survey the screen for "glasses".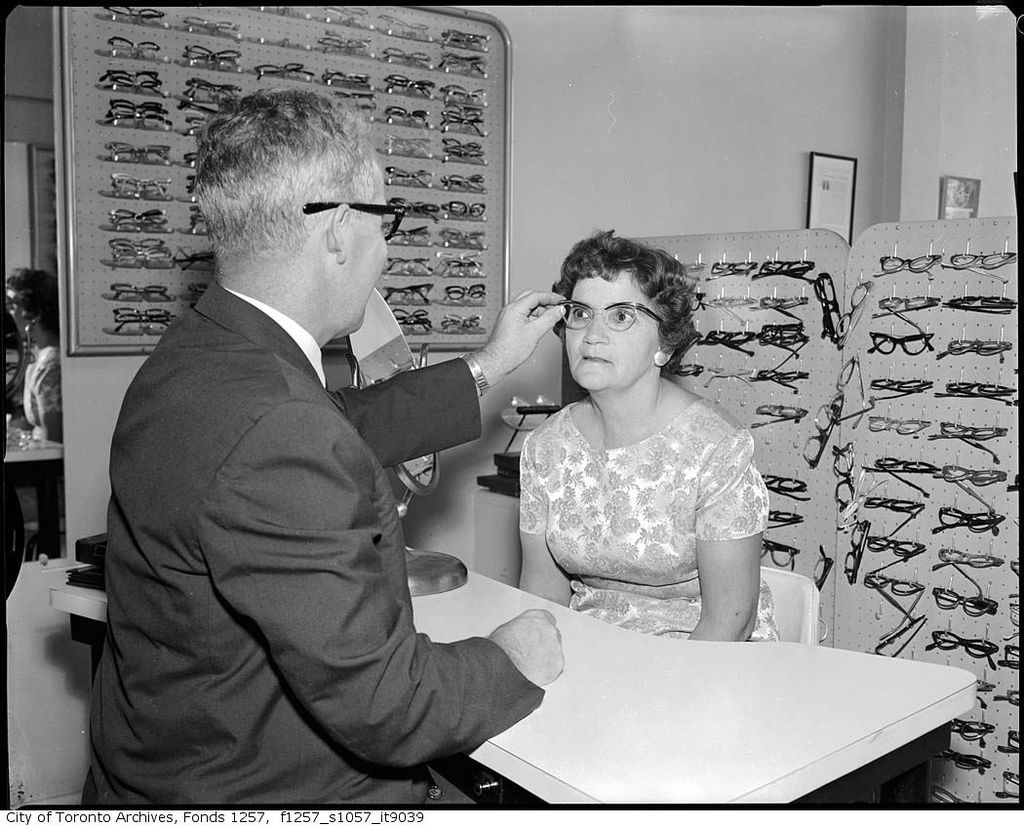
Survey found: rect(815, 541, 833, 599).
